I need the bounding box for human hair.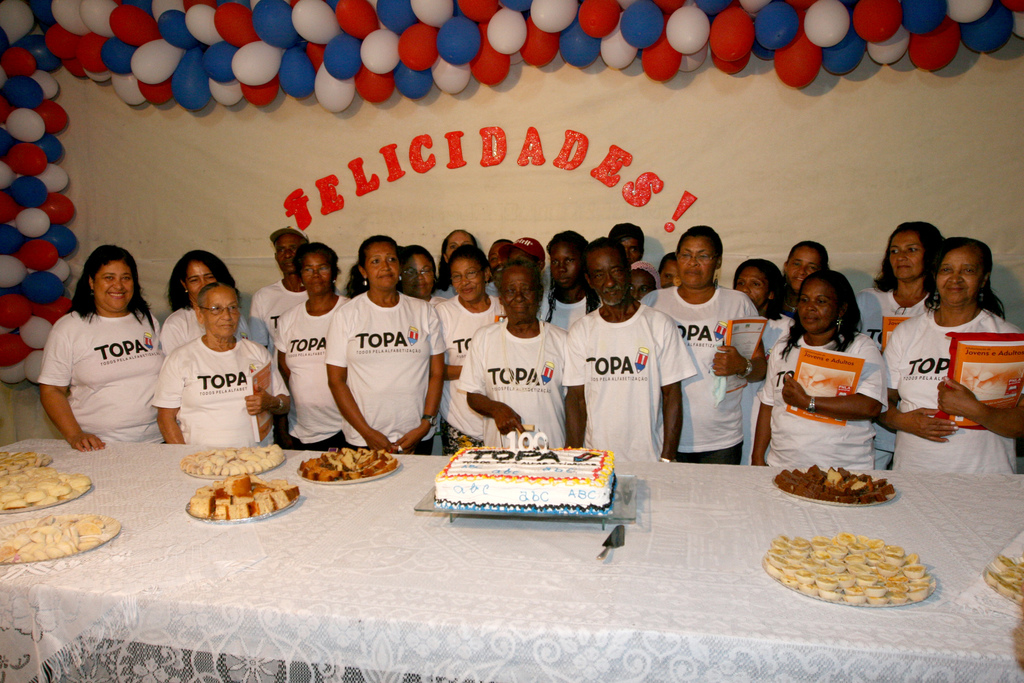
Here it is: [x1=733, y1=258, x2=795, y2=320].
